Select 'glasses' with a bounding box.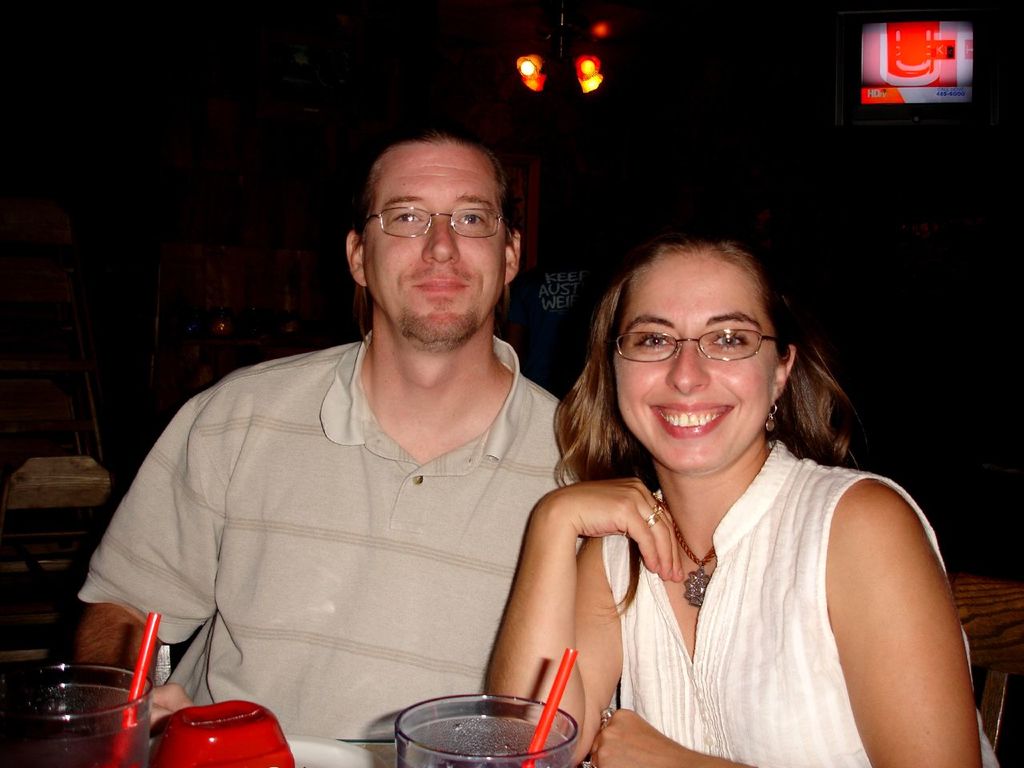
bbox(614, 325, 779, 366).
